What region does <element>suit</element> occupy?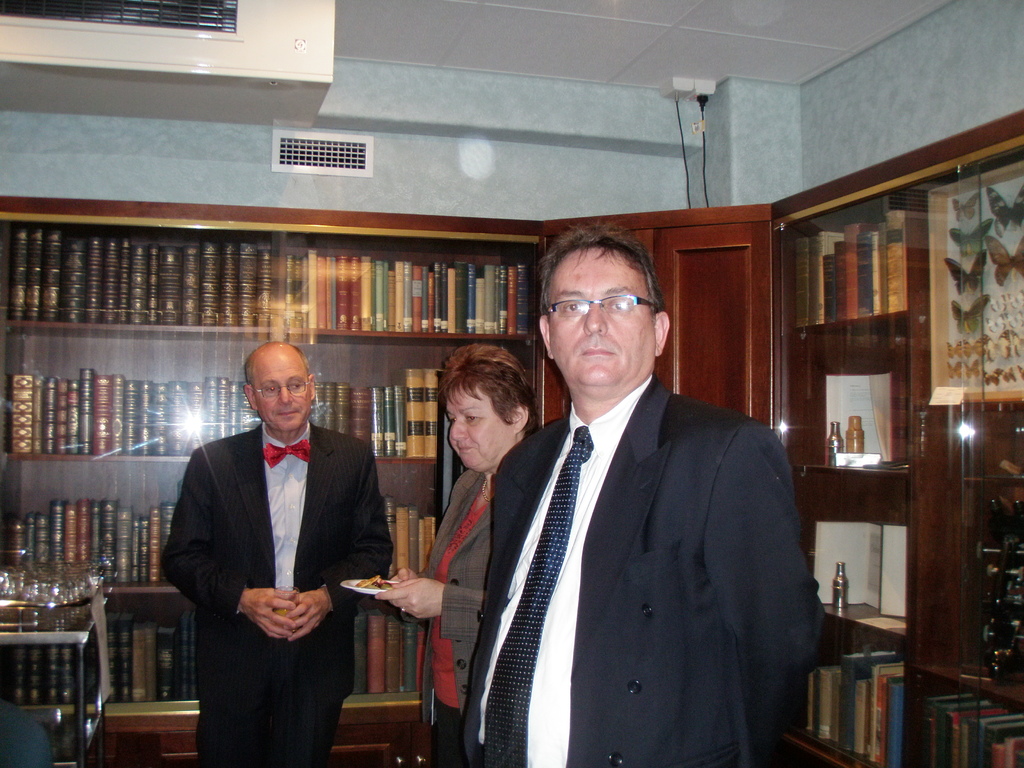
BBox(169, 337, 390, 767).
